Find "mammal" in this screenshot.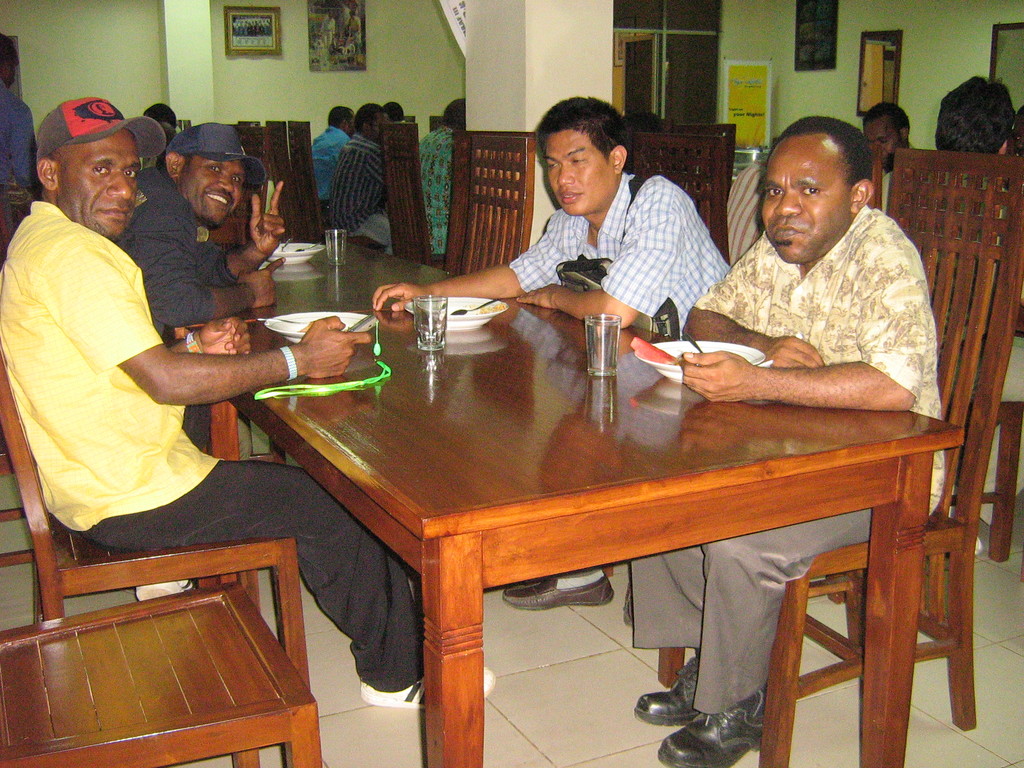
The bounding box for "mammal" is 632 111 944 767.
